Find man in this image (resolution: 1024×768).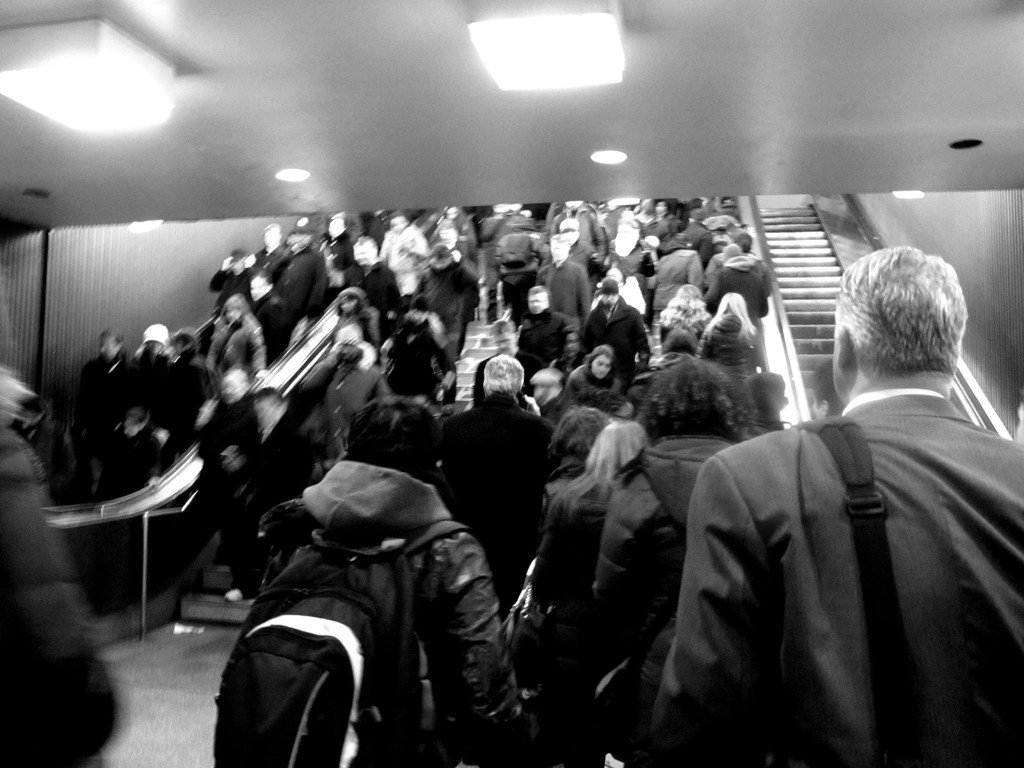
x1=518, y1=286, x2=576, y2=381.
